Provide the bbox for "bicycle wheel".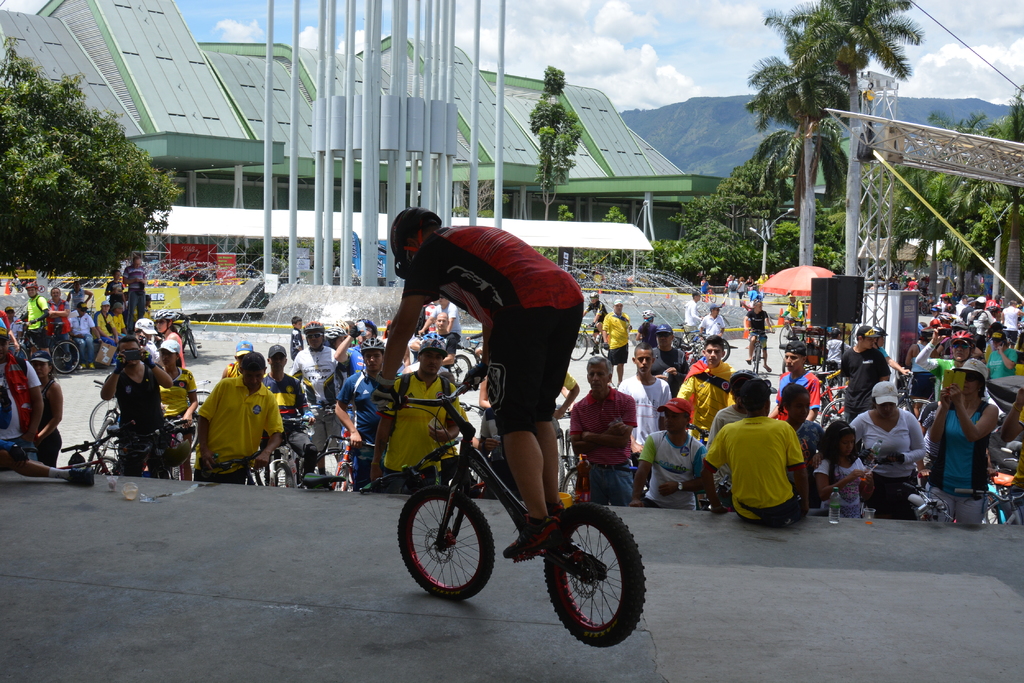
l=548, t=330, r=596, b=367.
